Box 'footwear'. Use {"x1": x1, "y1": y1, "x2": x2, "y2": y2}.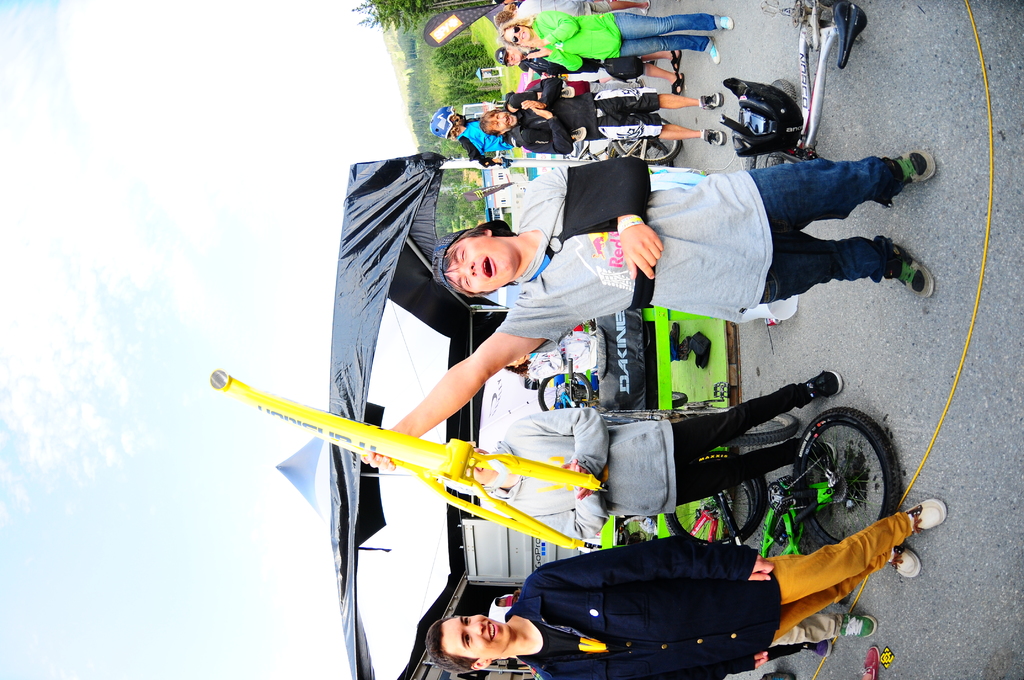
{"x1": 698, "y1": 91, "x2": 724, "y2": 111}.
